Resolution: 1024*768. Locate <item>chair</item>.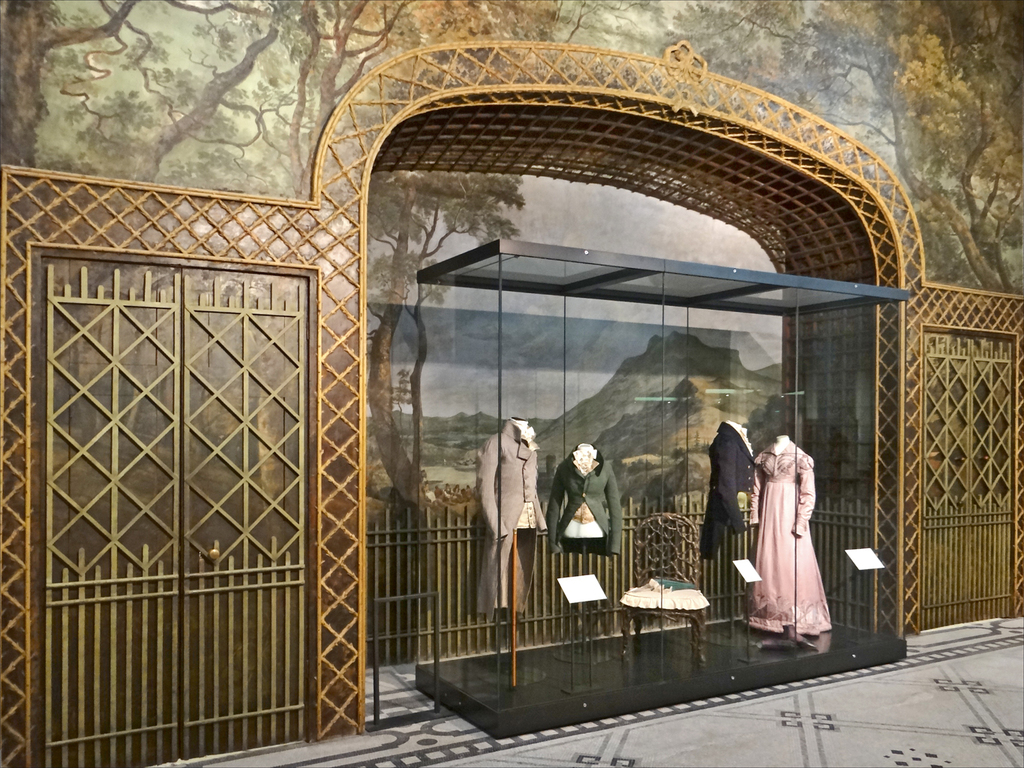
617,515,710,664.
